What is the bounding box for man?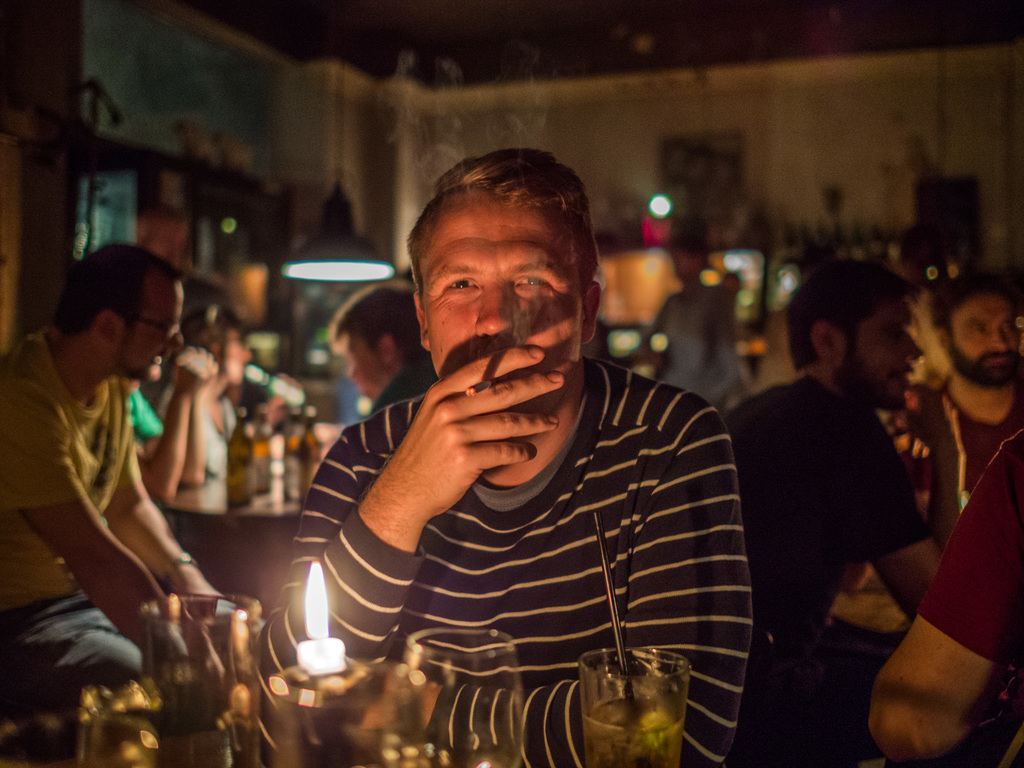
<region>332, 281, 429, 400</region>.
